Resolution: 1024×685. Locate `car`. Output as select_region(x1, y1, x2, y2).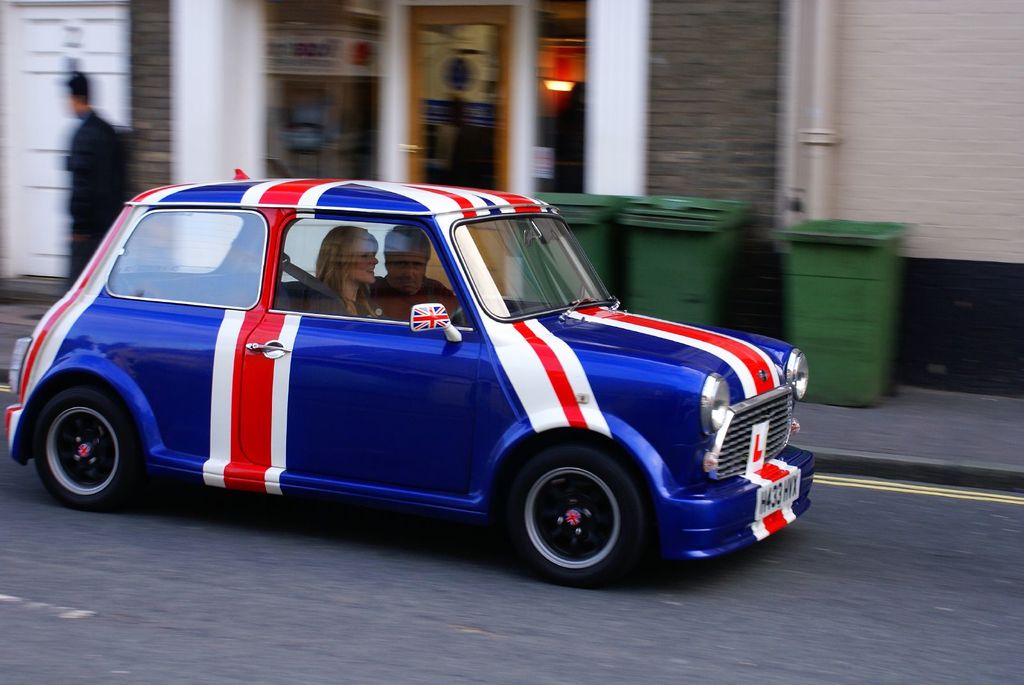
select_region(5, 164, 821, 583).
